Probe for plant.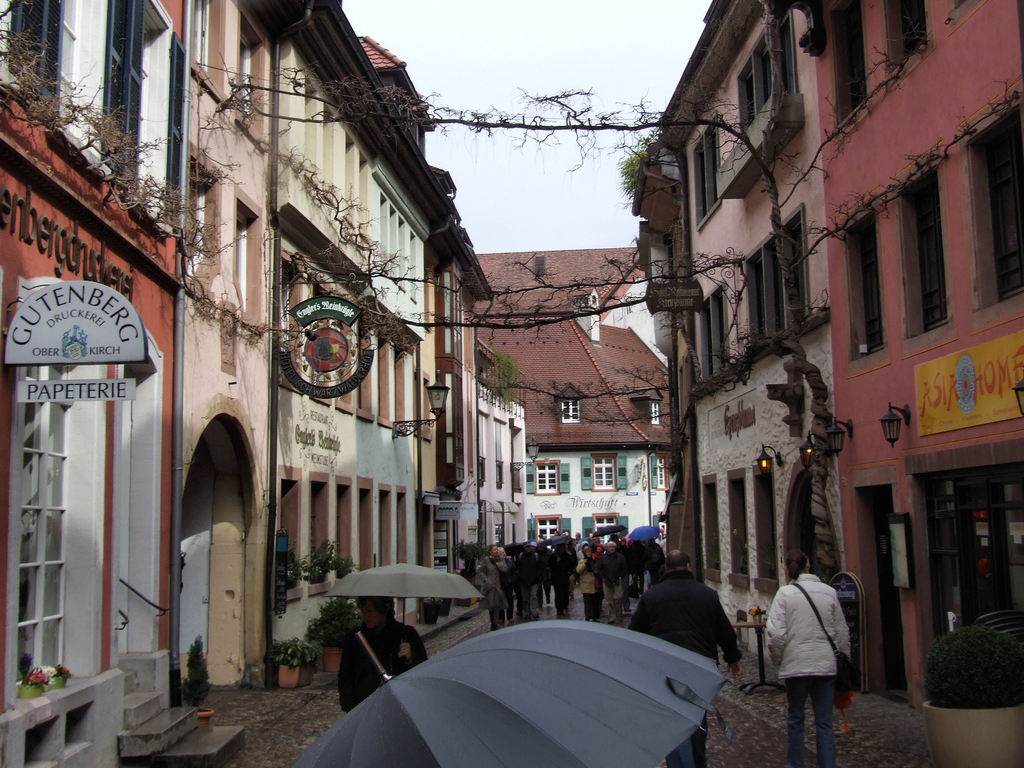
Probe result: x1=271 y1=637 x2=321 y2=675.
